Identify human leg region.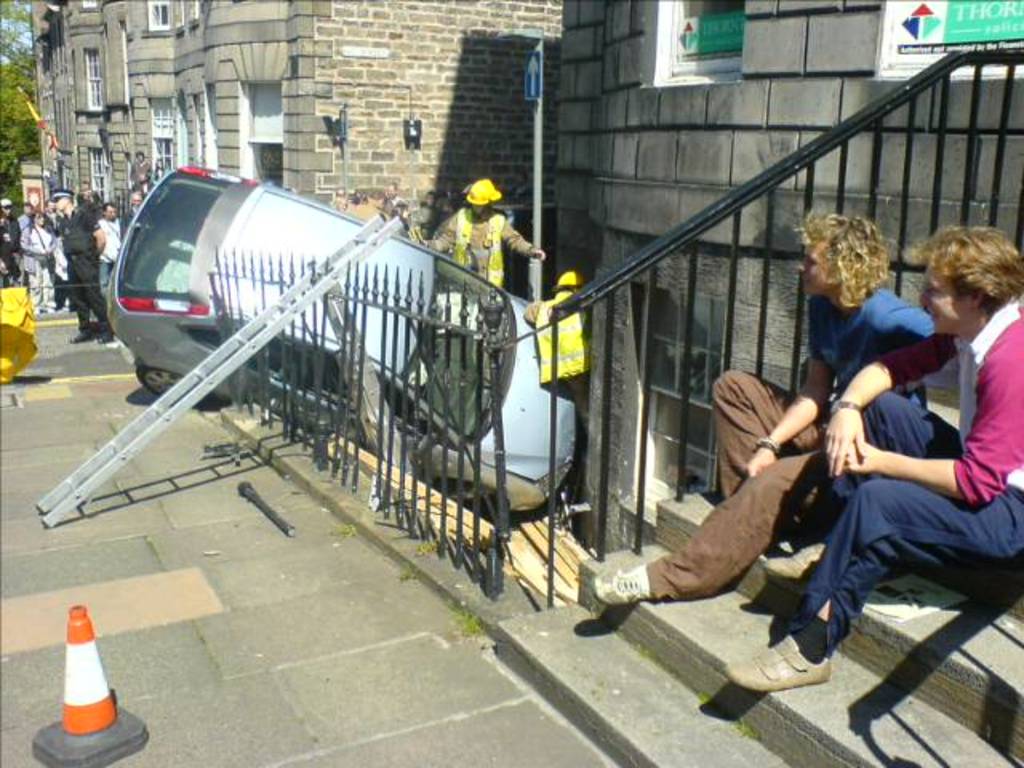
Region: <box>592,446,829,605</box>.
